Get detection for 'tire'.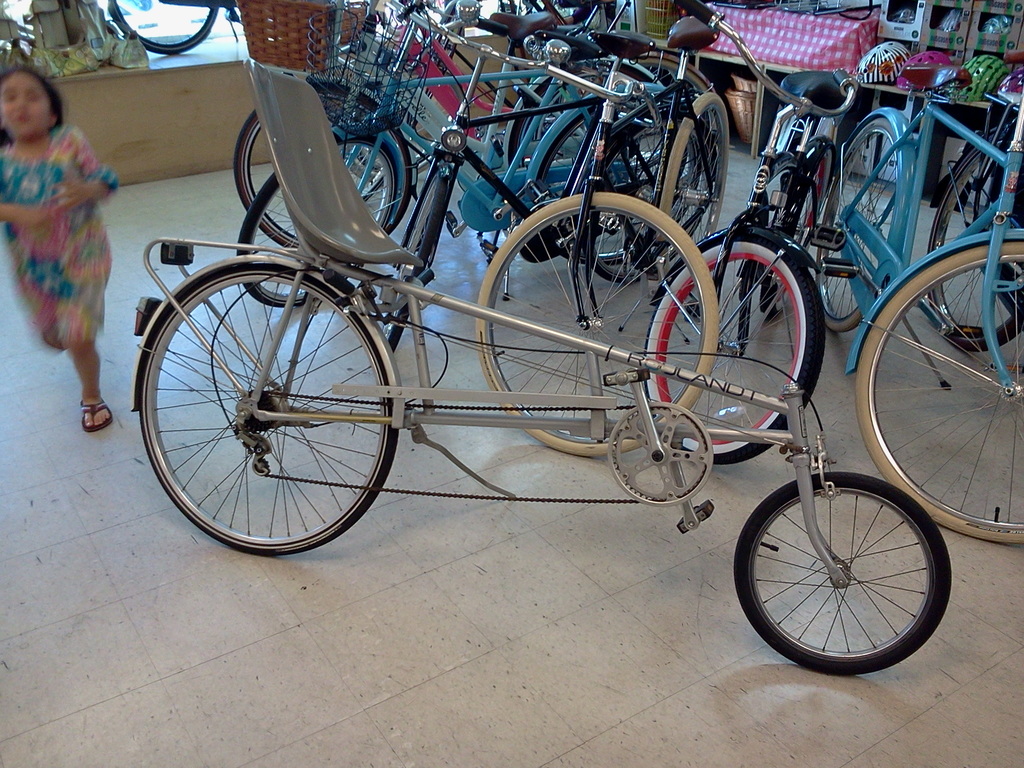
Detection: (left=643, top=227, right=824, bottom=467).
